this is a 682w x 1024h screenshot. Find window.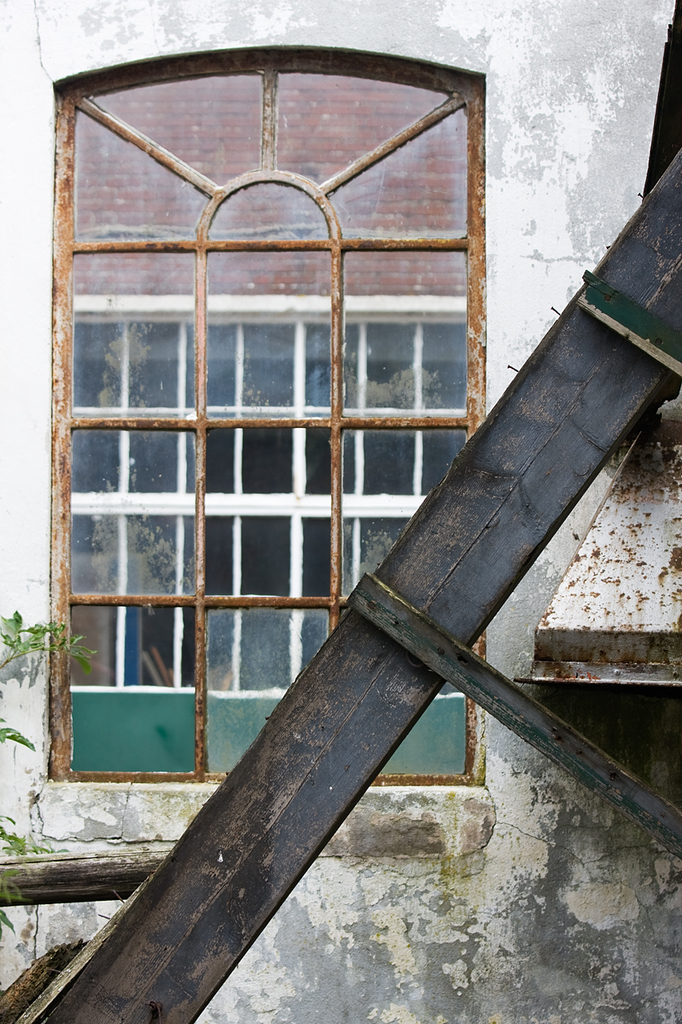
Bounding box: bbox=[34, 41, 489, 676].
